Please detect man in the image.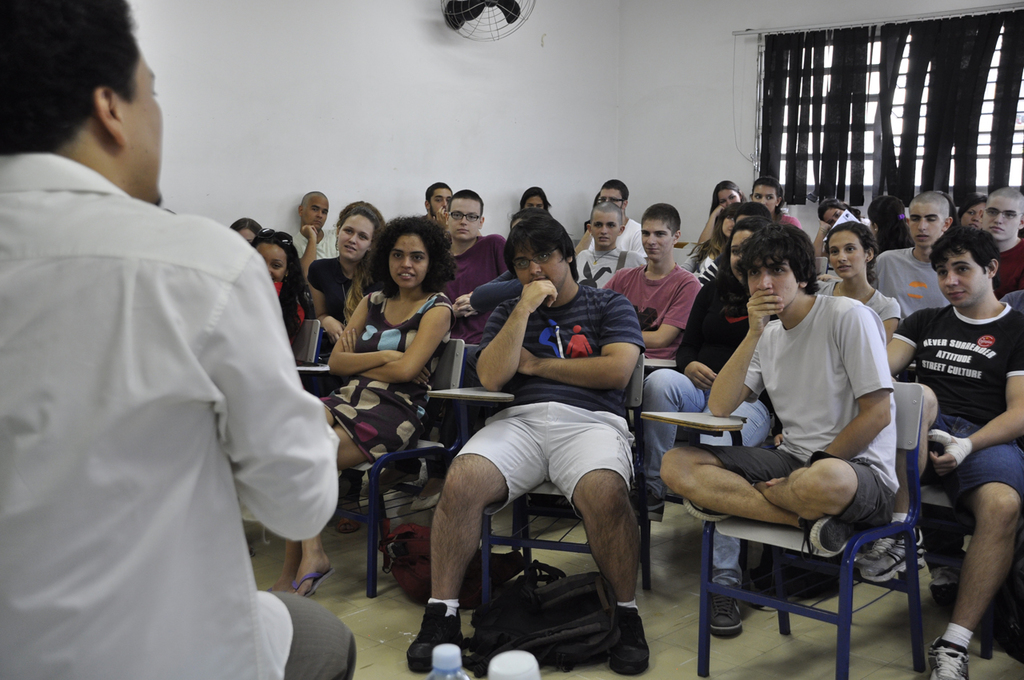
<box>436,180,509,345</box>.
